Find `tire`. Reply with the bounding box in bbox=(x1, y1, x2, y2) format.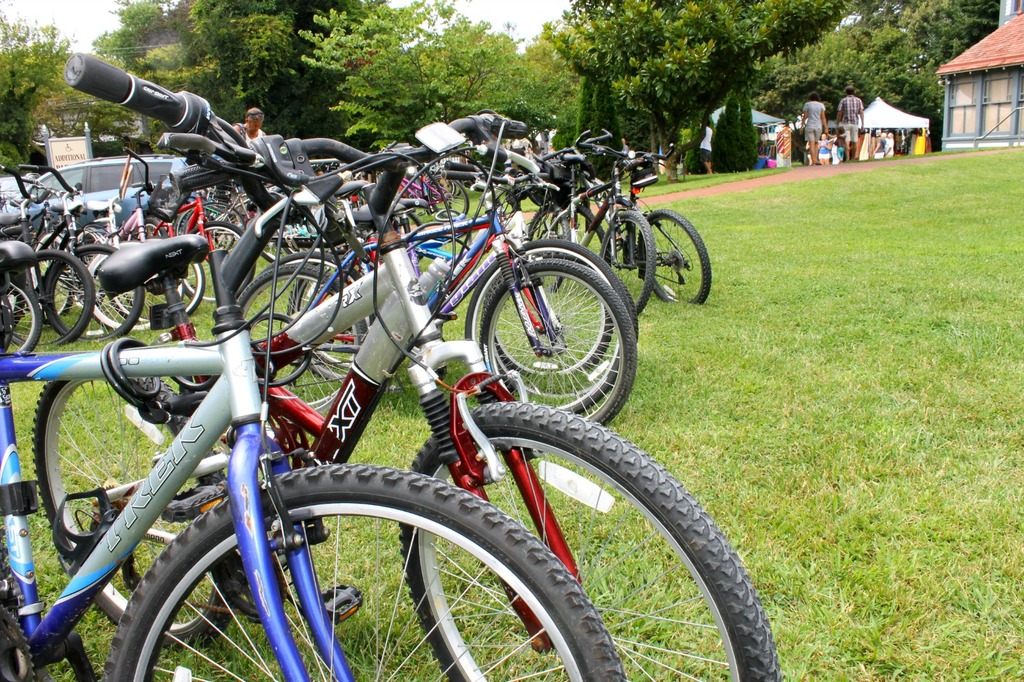
bbox=(0, 280, 41, 355).
